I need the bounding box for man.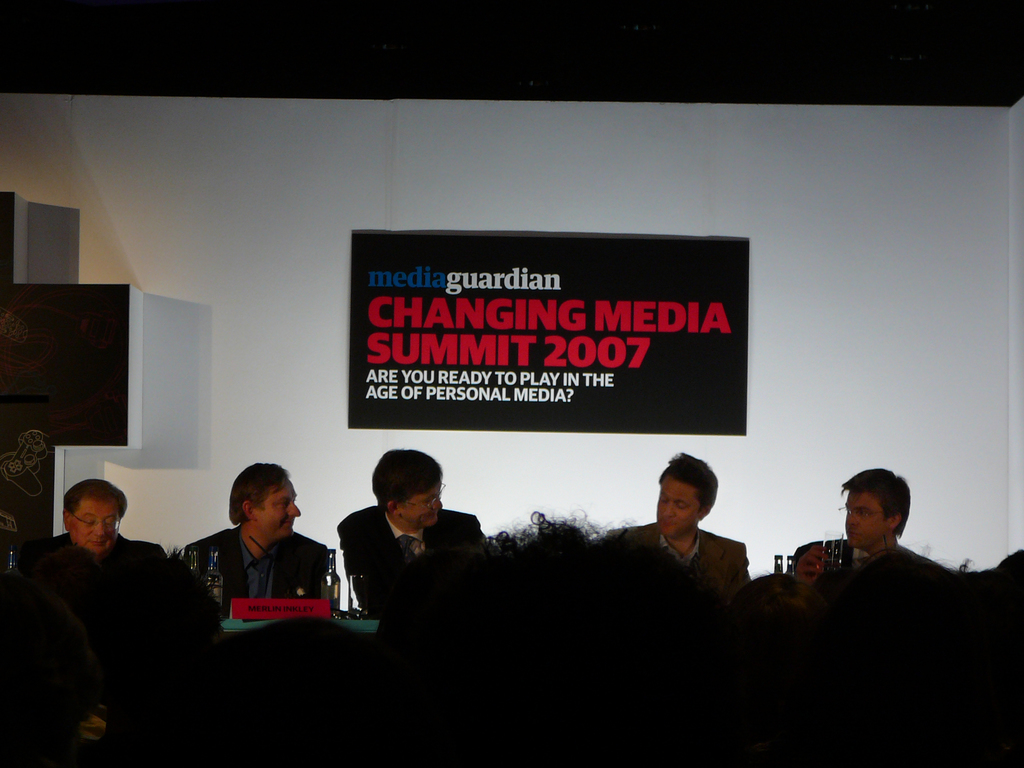
Here it is: <box>796,472,912,598</box>.
